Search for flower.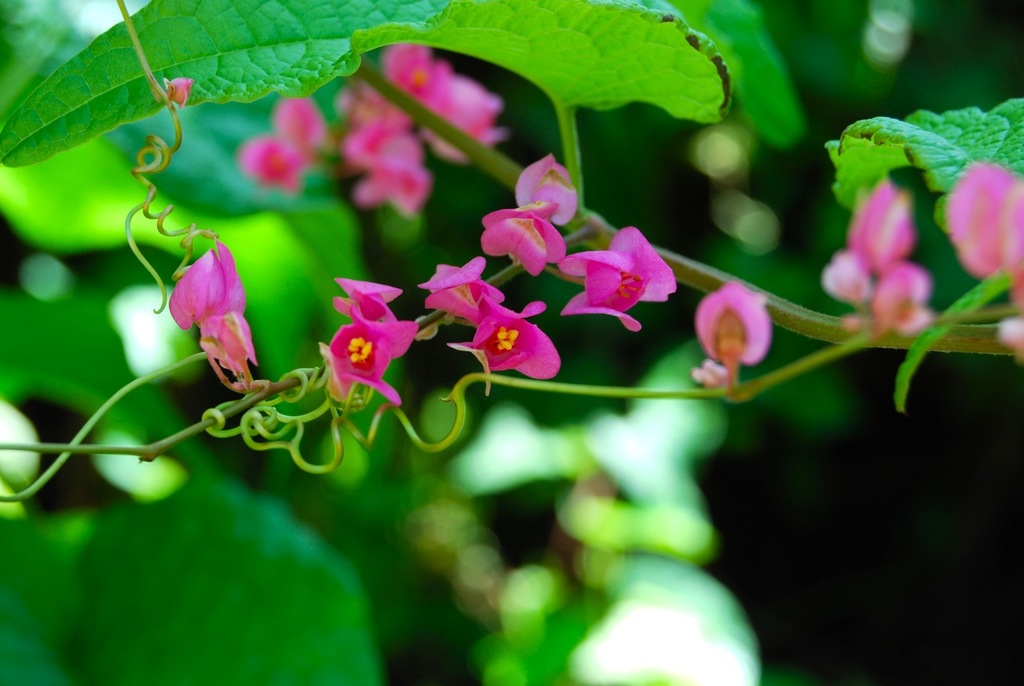
Found at [x1=152, y1=215, x2=252, y2=405].
